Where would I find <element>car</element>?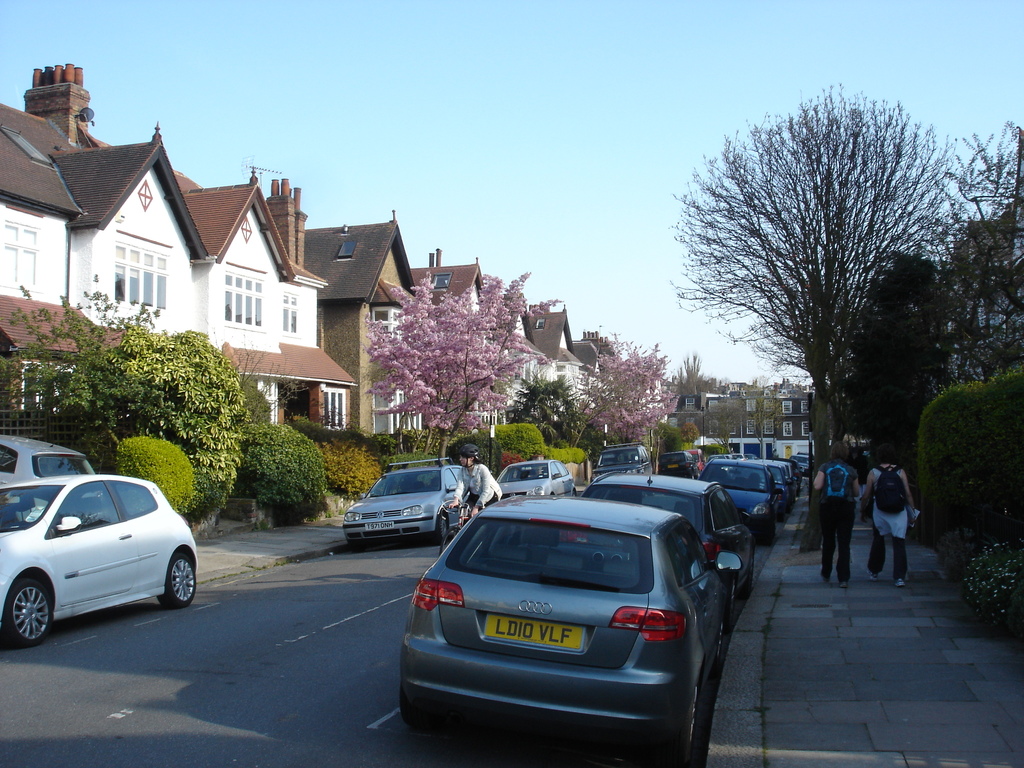
At x1=0 y1=475 x2=198 y2=648.
